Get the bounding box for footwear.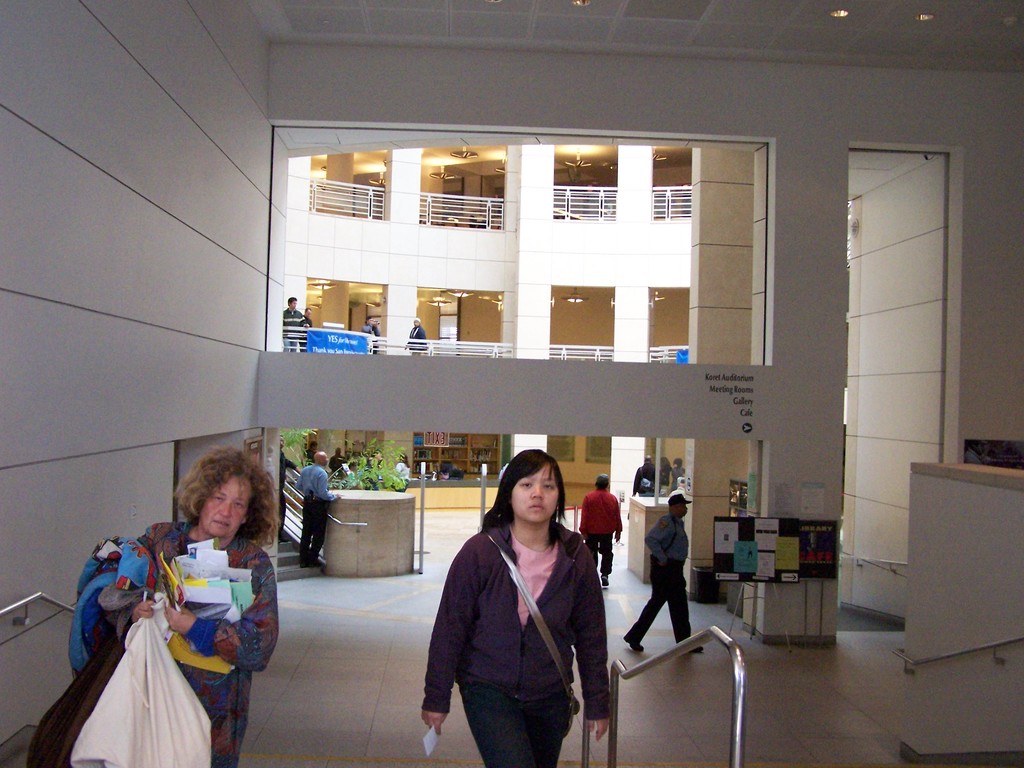
[622,640,645,655].
